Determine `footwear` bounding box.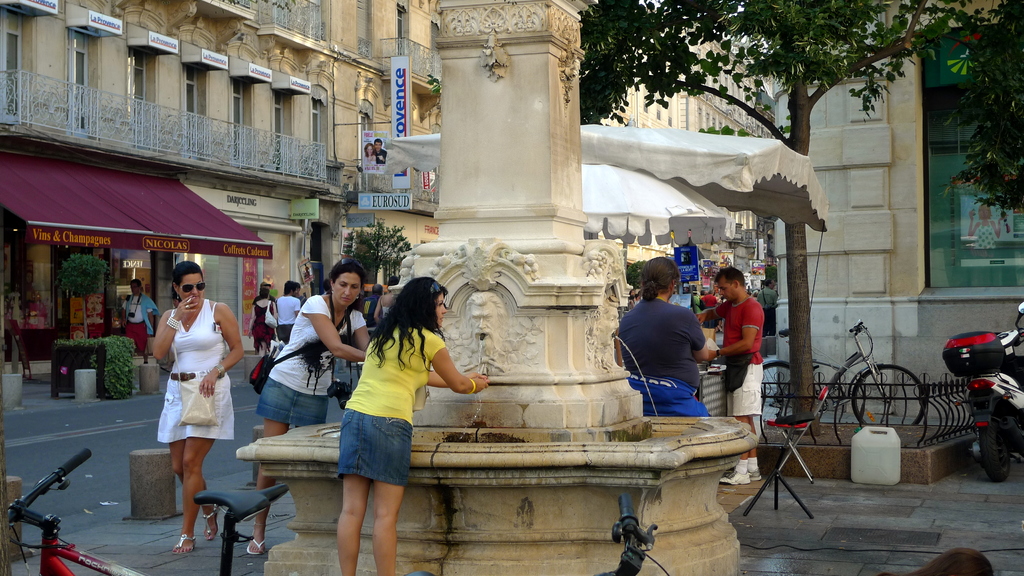
Determined: [x1=719, y1=472, x2=751, y2=483].
